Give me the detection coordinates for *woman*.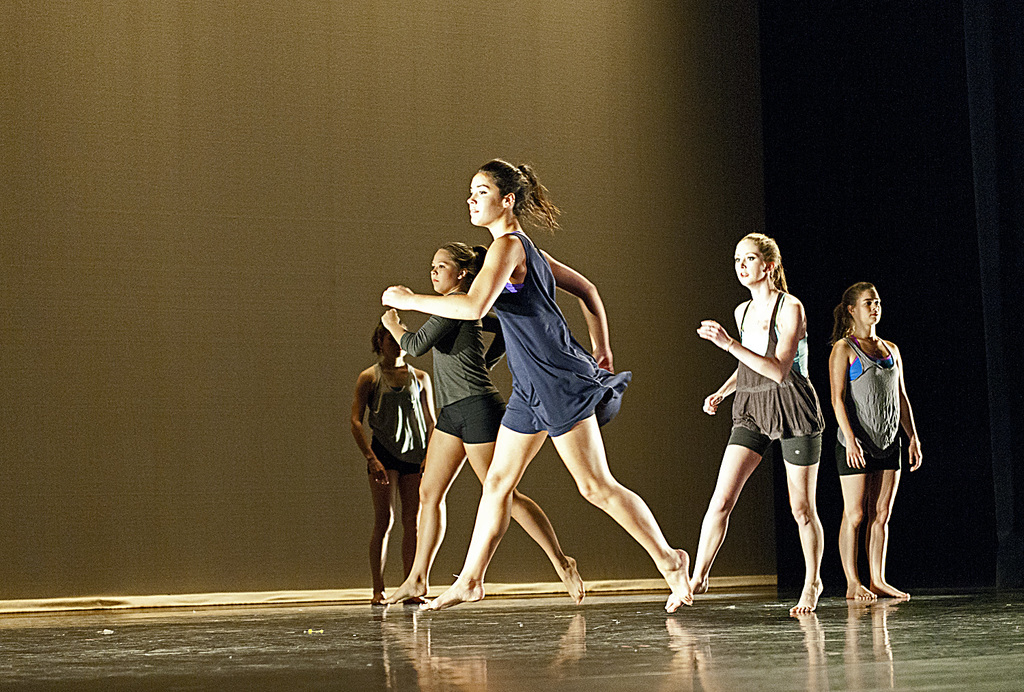
(x1=700, y1=231, x2=842, y2=607).
